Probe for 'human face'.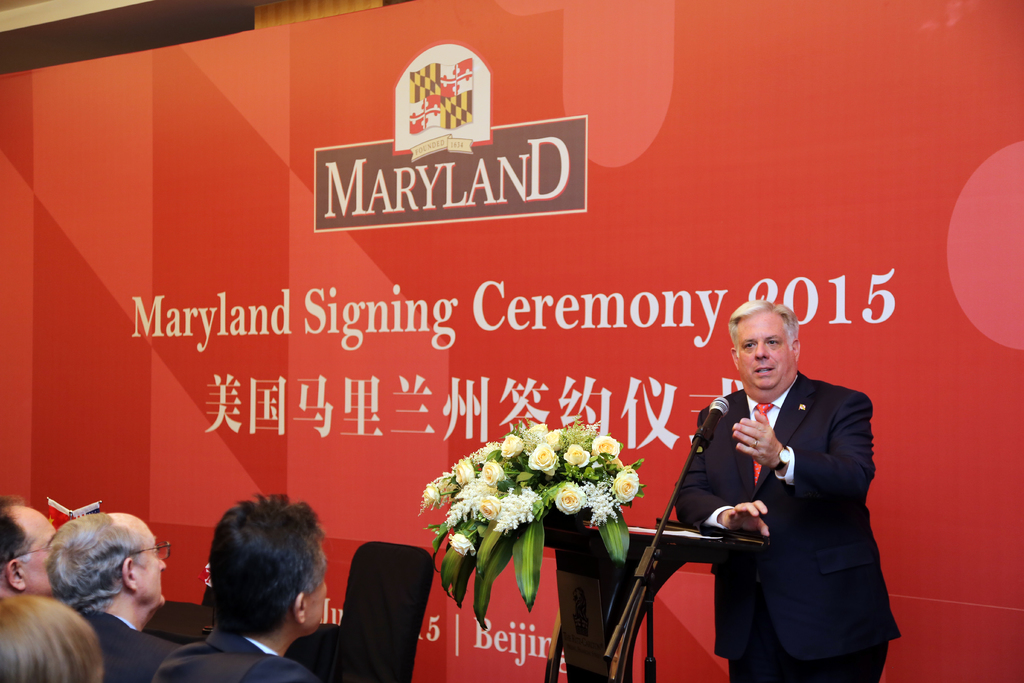
Probe result: (134, 520, 170, 609).
